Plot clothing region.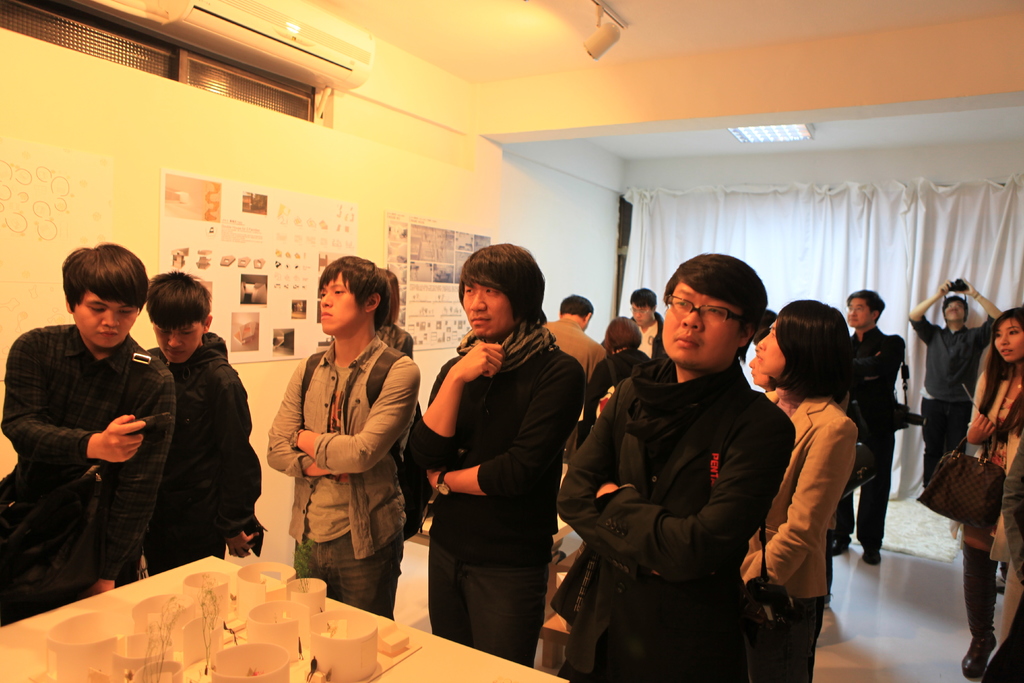
Plotted at (left=970, top=361, right=1023, bottom=682).
